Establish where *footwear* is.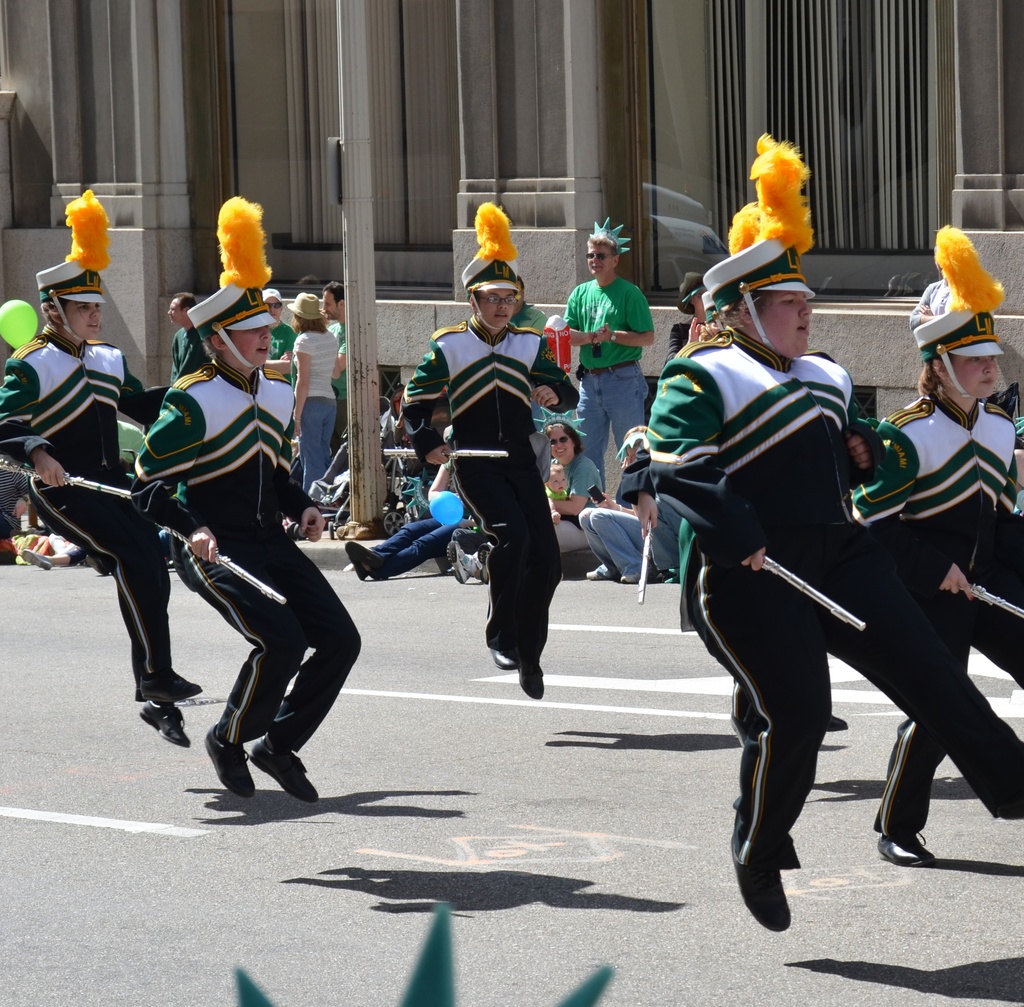
Established at bbox(512, 657, 544, 708).
